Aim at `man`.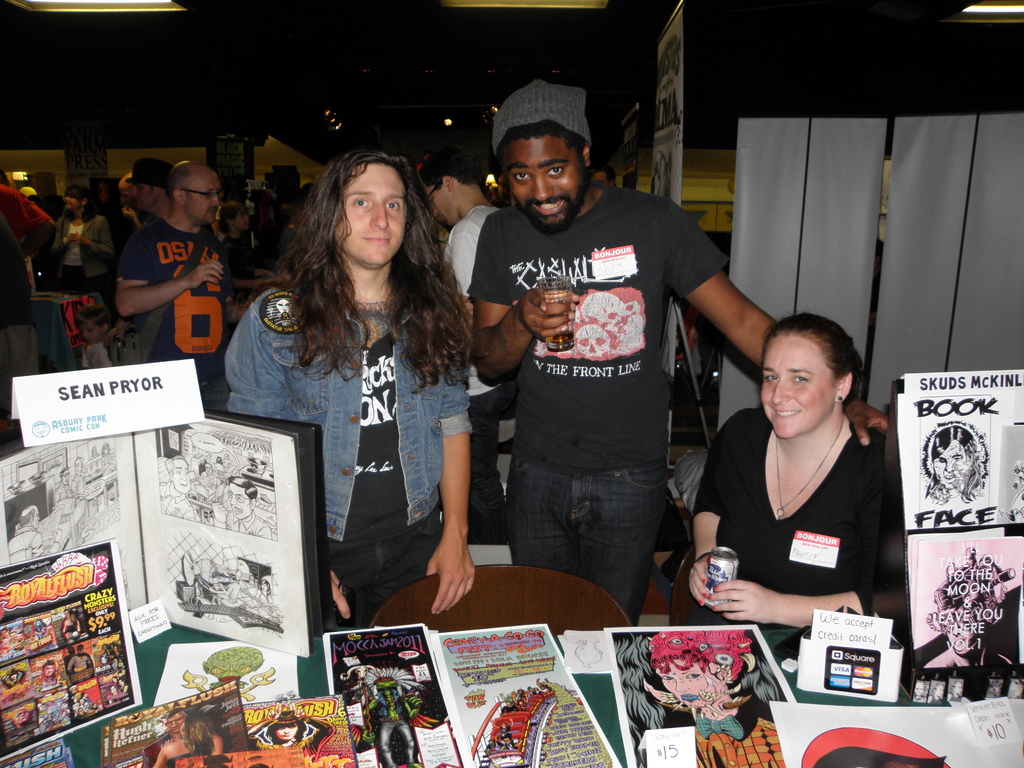
Aimed at x1=0 y1=176 x2=59 y2=425.
